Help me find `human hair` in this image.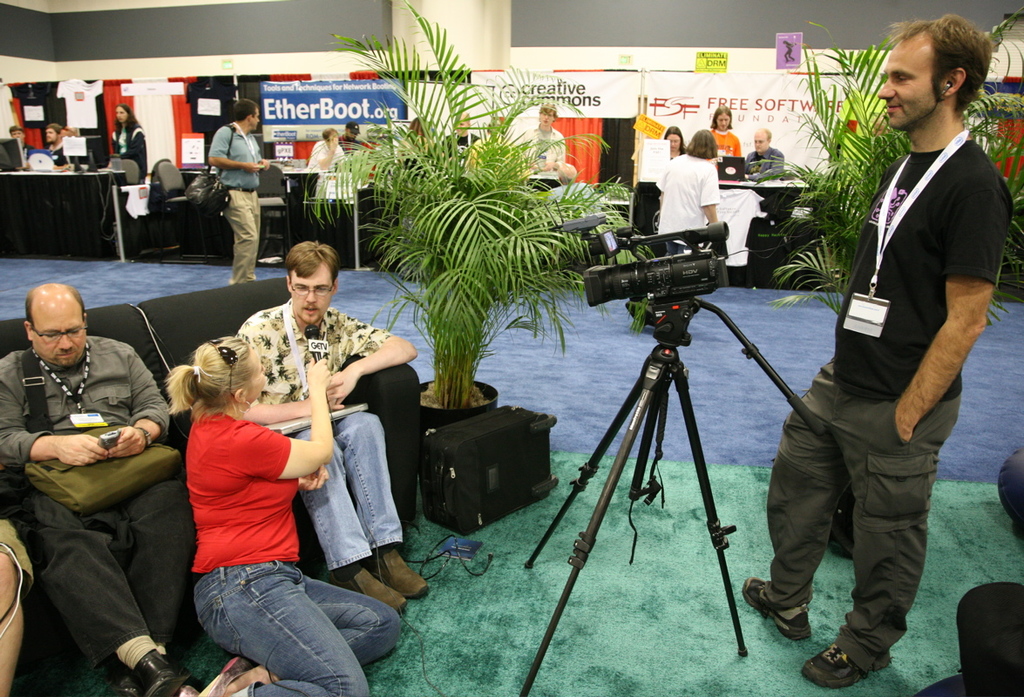
Found it: 538:103:557:117.
